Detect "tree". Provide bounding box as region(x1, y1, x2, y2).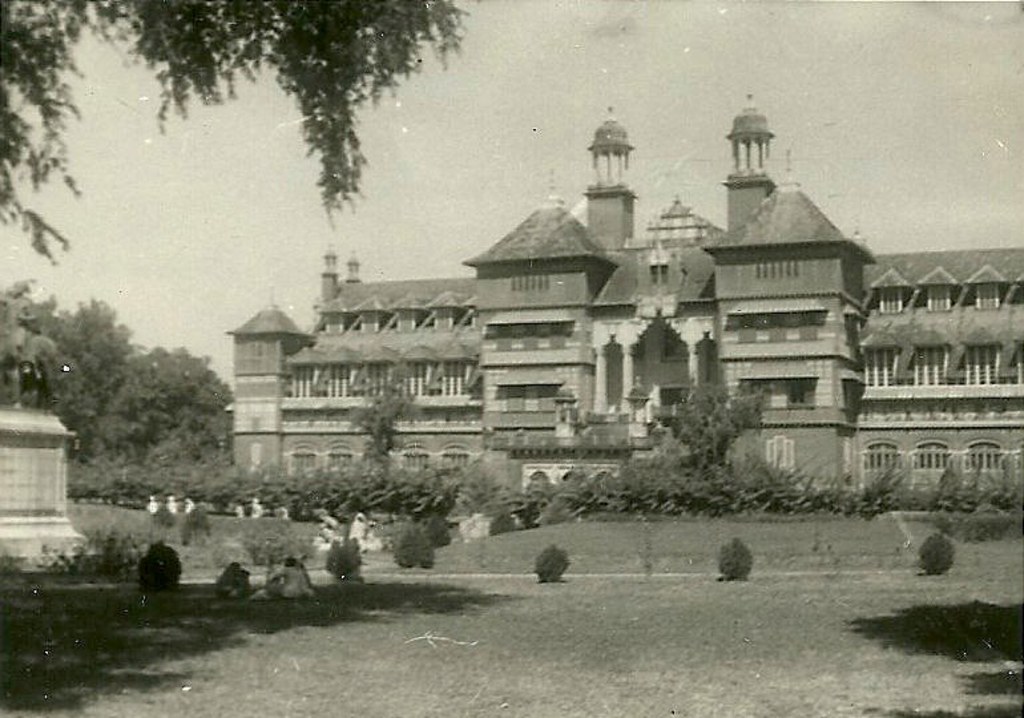
region(0, 0, 472, 263).
